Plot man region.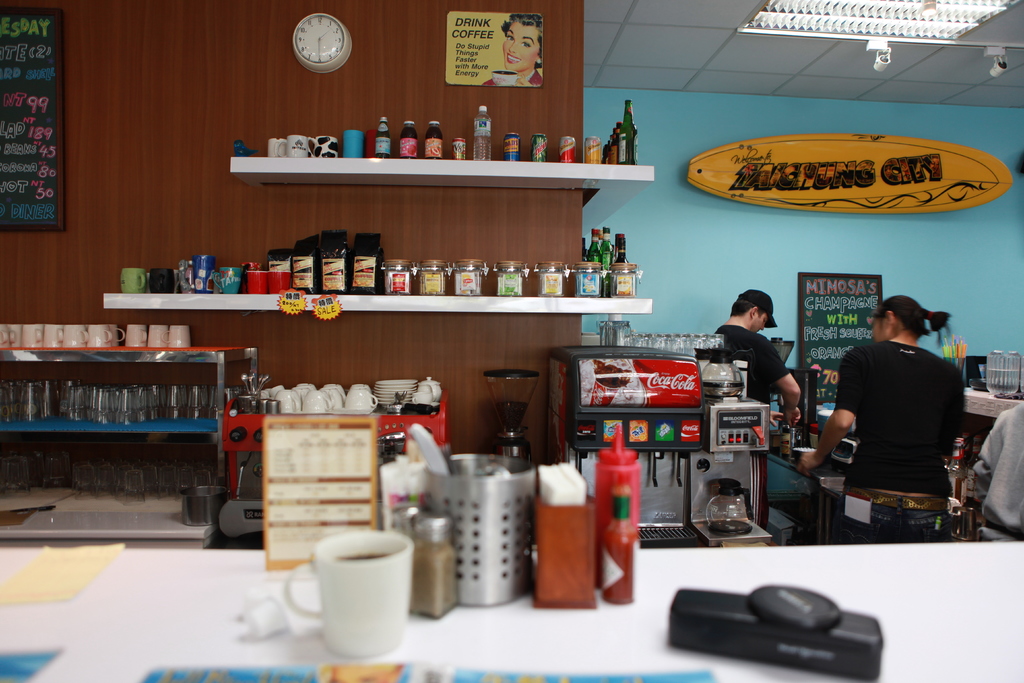
Plotted at <bbox>714, 290, 801, 420</bbox>.
